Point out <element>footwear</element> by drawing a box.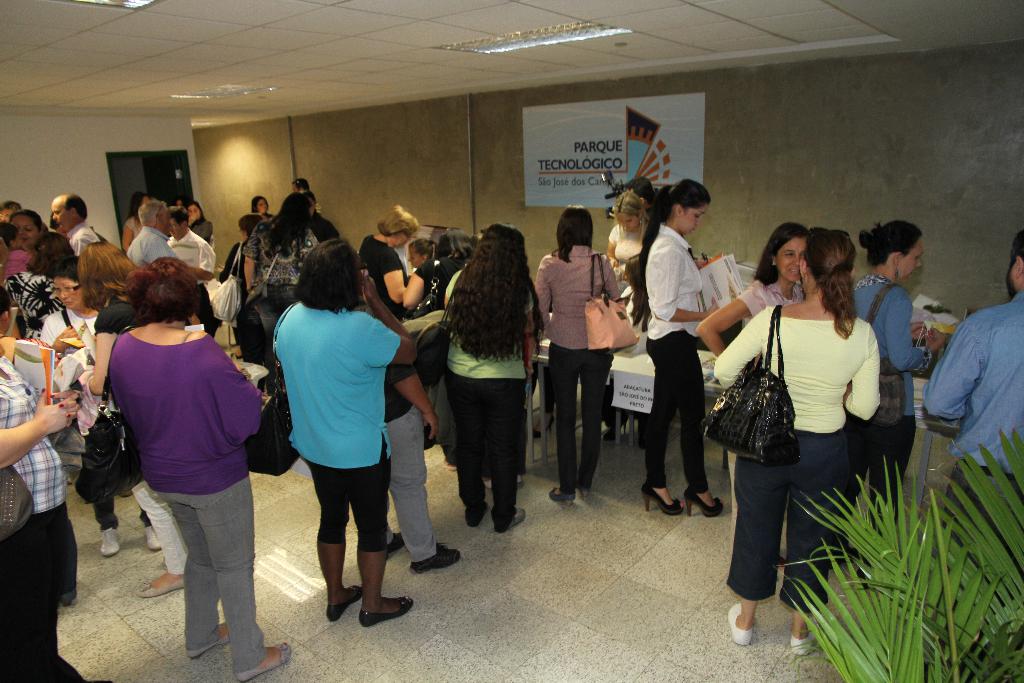
181,621,231,659.
